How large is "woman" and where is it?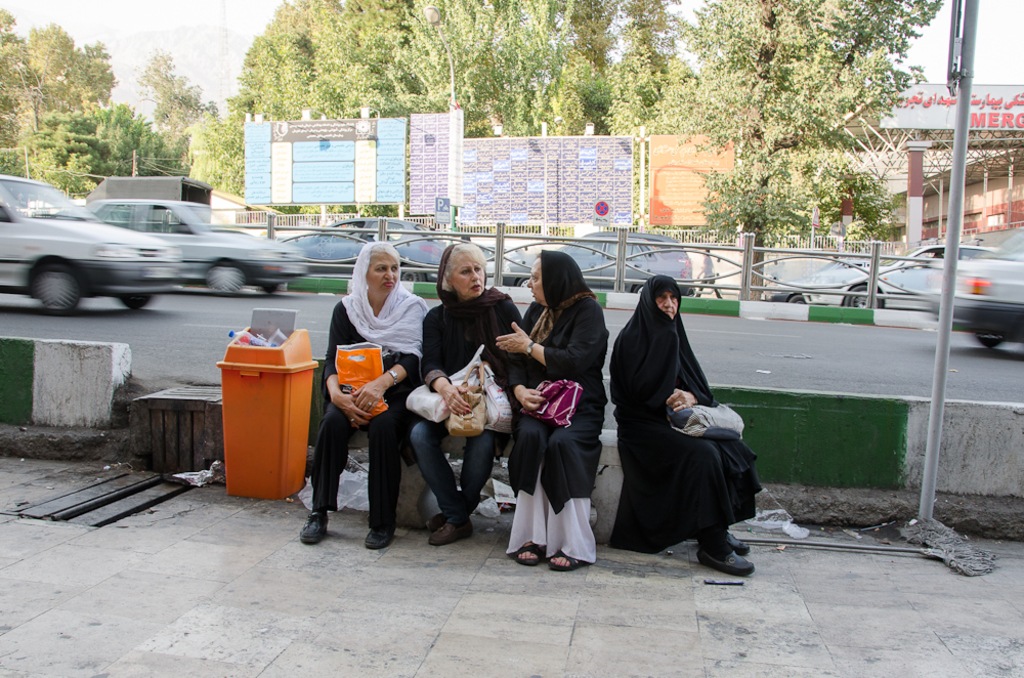
Bounding box: bbox(614, 258, 751, 587).
